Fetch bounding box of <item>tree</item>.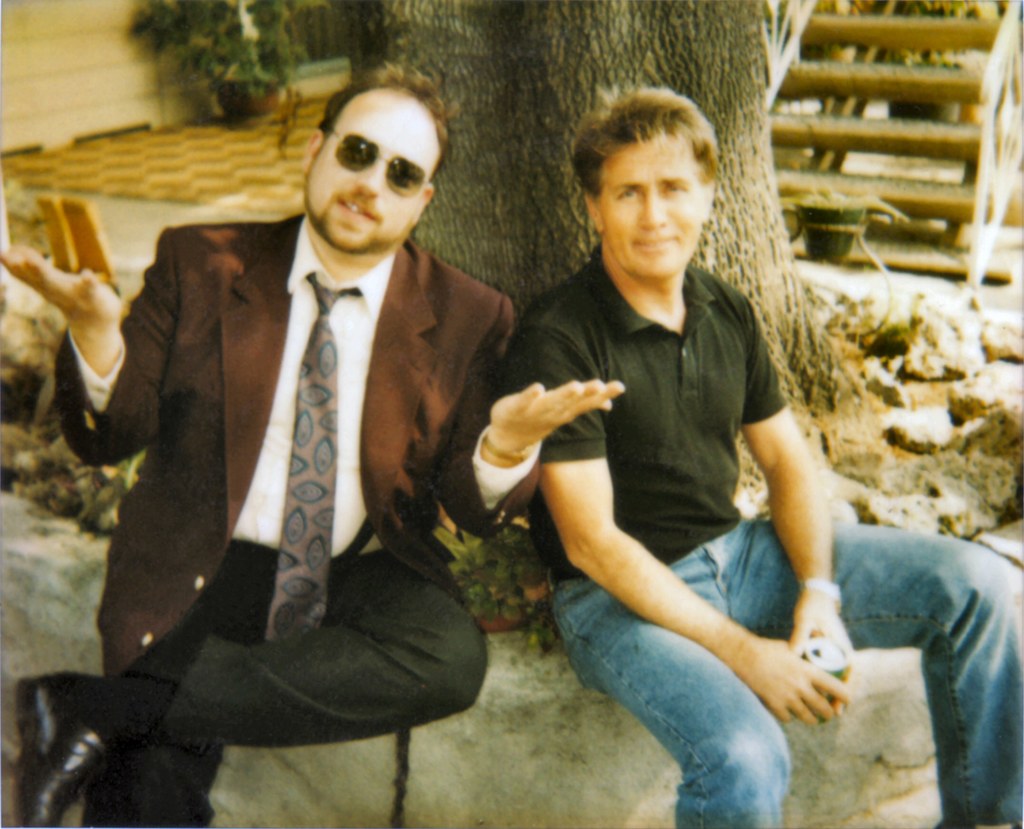
Bbox: <region>324, 0, 867, 479</region>.
